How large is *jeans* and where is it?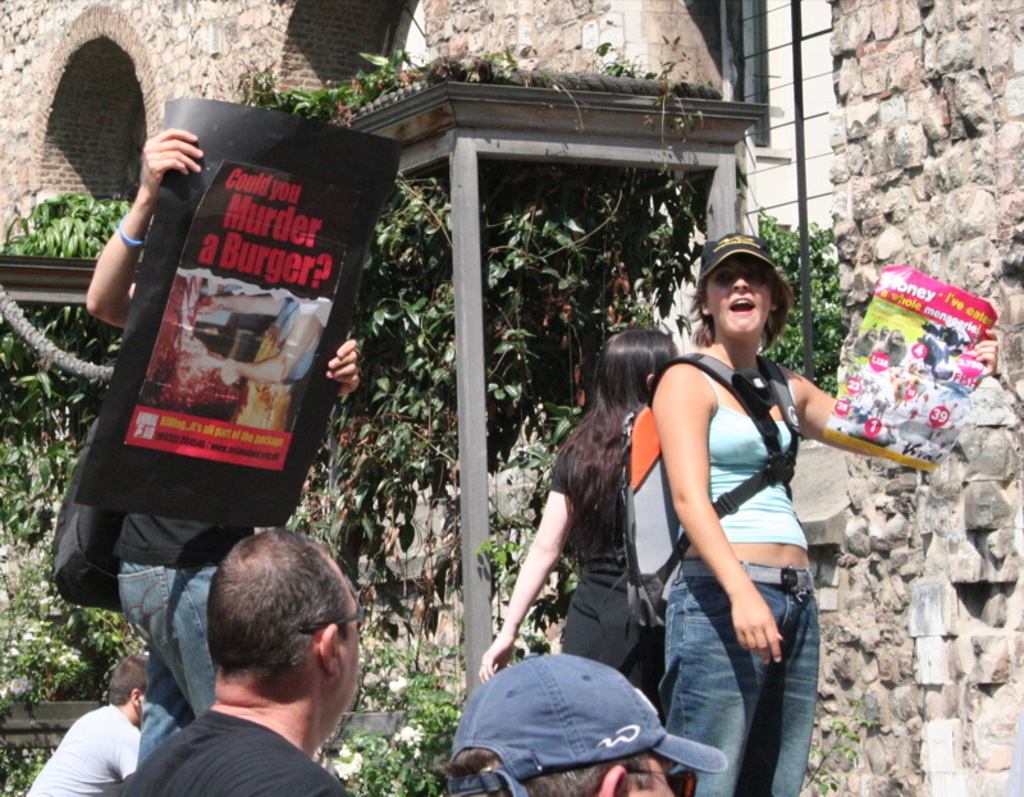
Bounding box: BBox(115, 562, 223, 768).
